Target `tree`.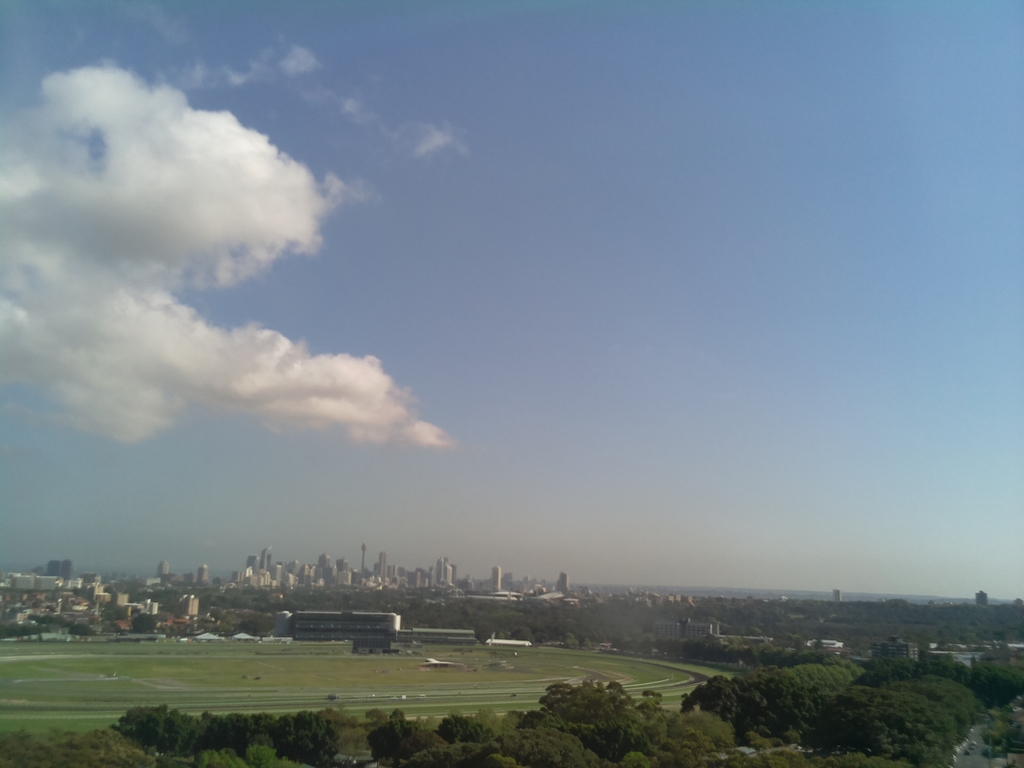
Target region: bbox=(810, 685, 879, 742).
